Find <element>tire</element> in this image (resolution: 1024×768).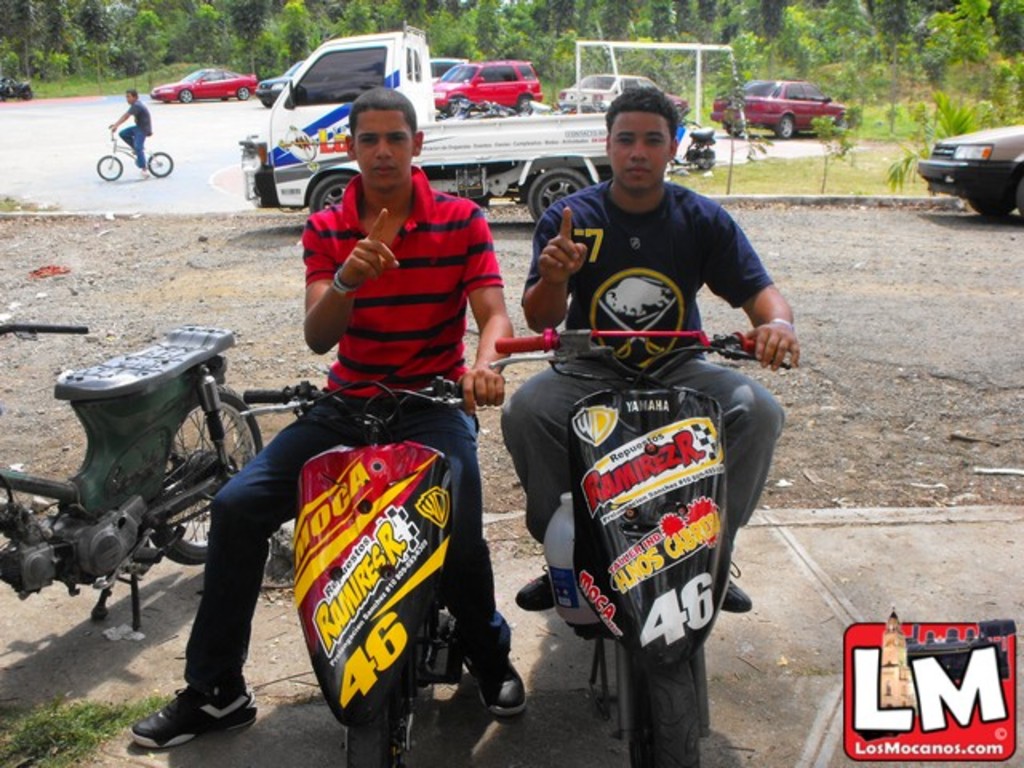
select_region(970, 190, 1014, 219).
